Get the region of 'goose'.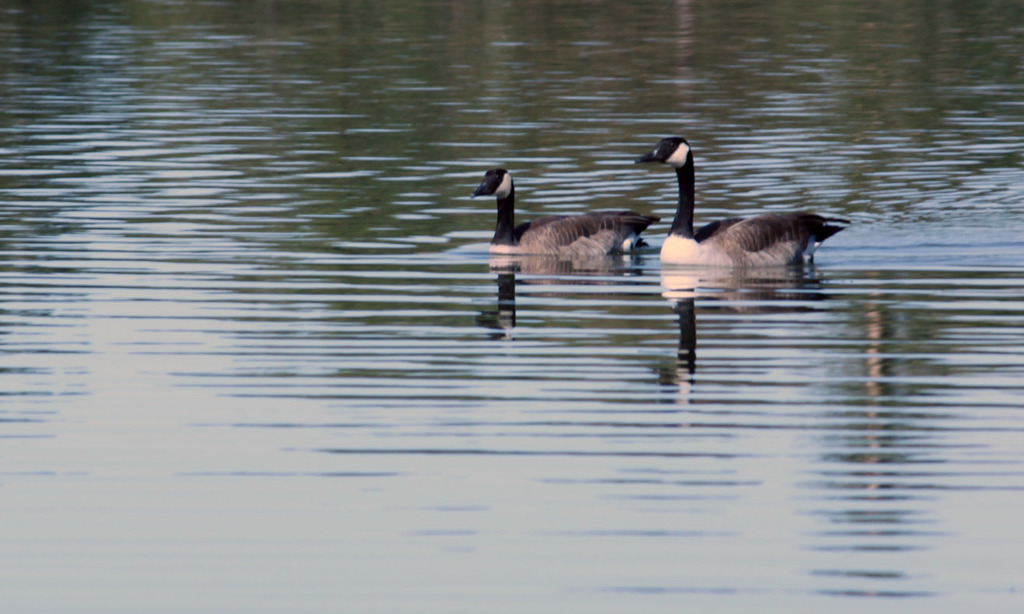
x1=467 y1=159 x2=658 y2=251.
